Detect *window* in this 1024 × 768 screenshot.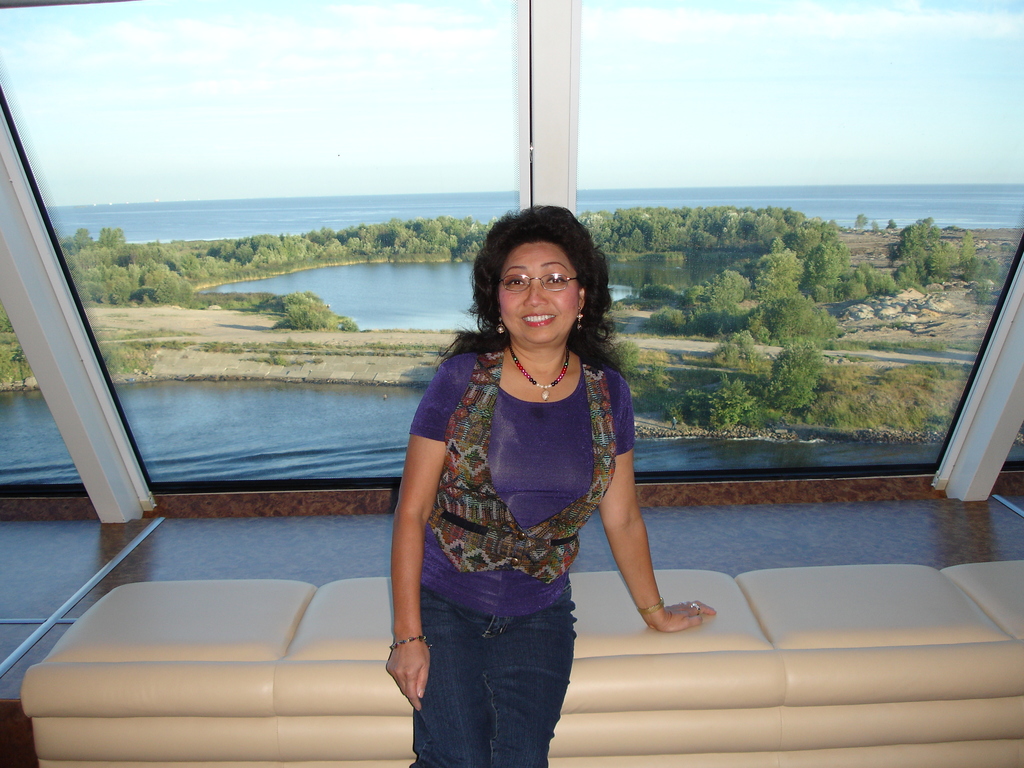
Detection: box=[0, 0, 526, 494].
